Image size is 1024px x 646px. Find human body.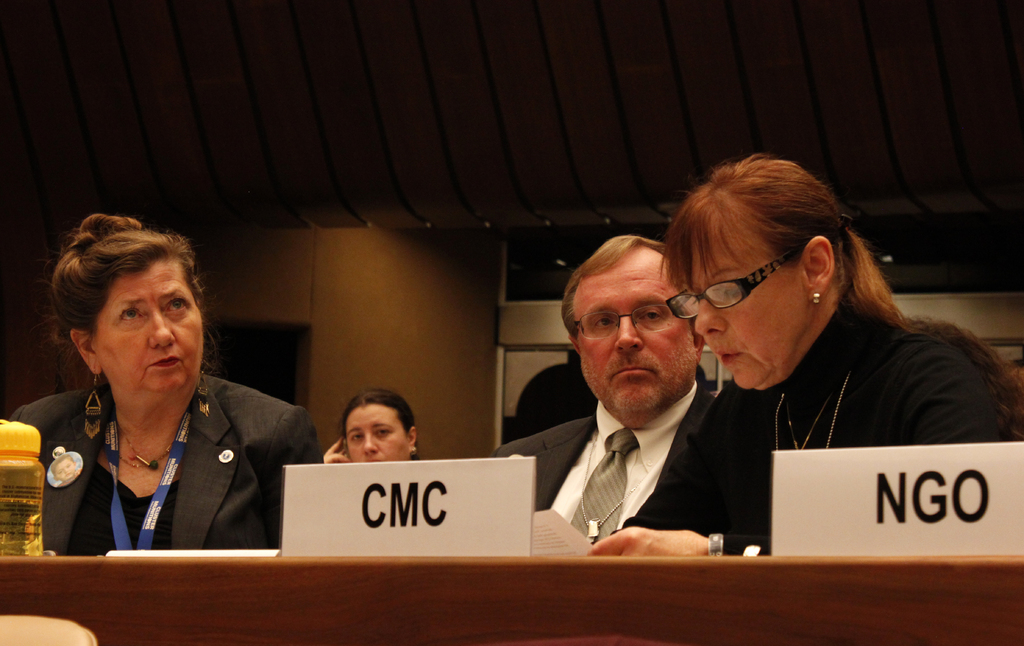
Rect(495, 381, 710, 544).
